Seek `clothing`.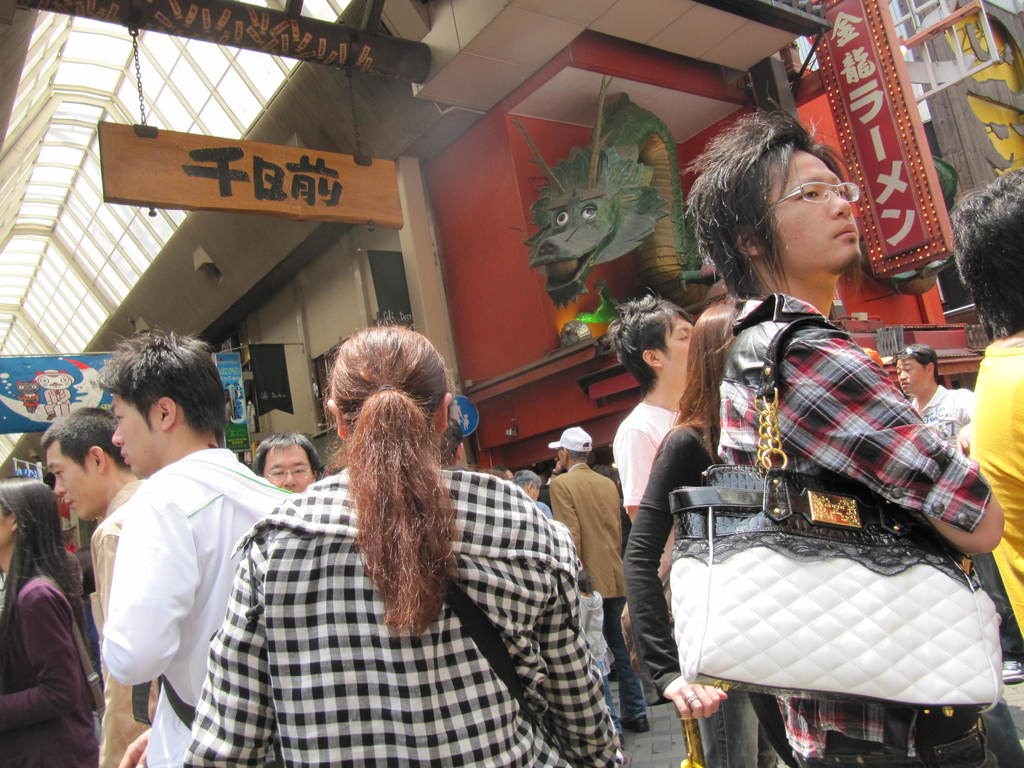
x1=0, y1=563, x2=100, y2=767.
